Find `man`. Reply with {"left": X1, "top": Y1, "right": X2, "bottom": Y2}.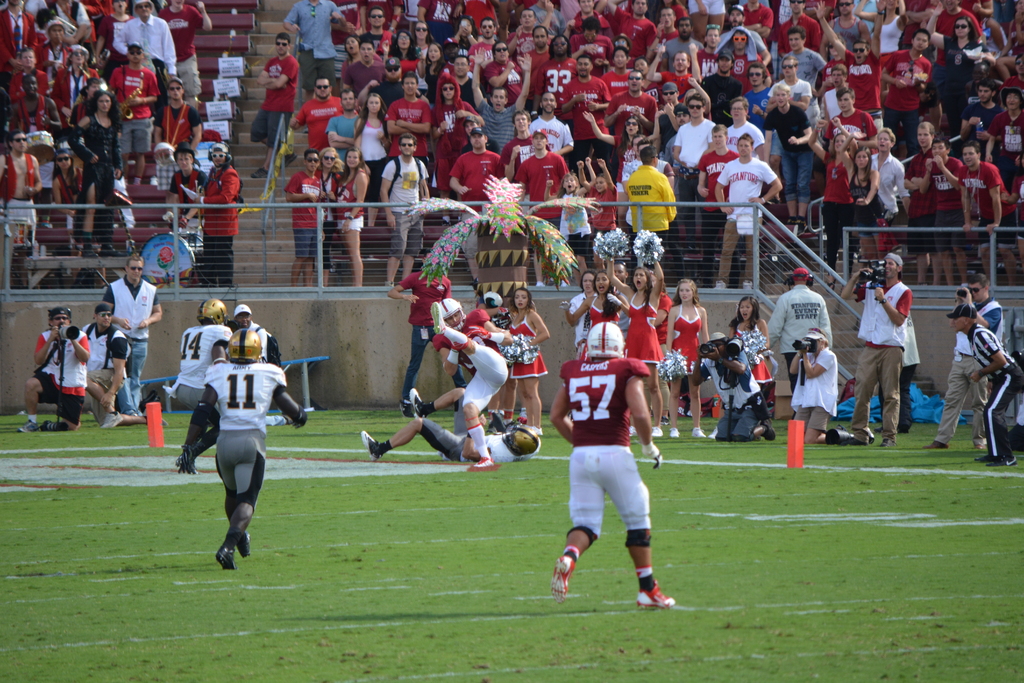
{"left": 572, "top": 12, "right": 614, "bottom": 72}.
